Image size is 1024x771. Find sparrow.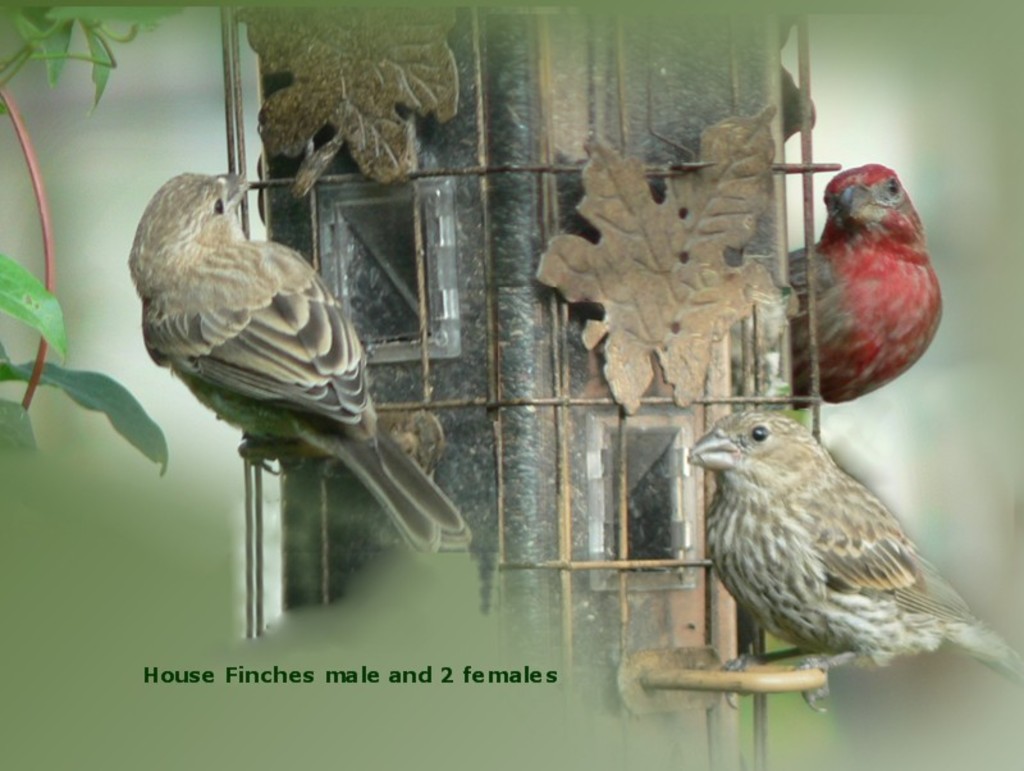
BBox(124, 169, 480, 553).
